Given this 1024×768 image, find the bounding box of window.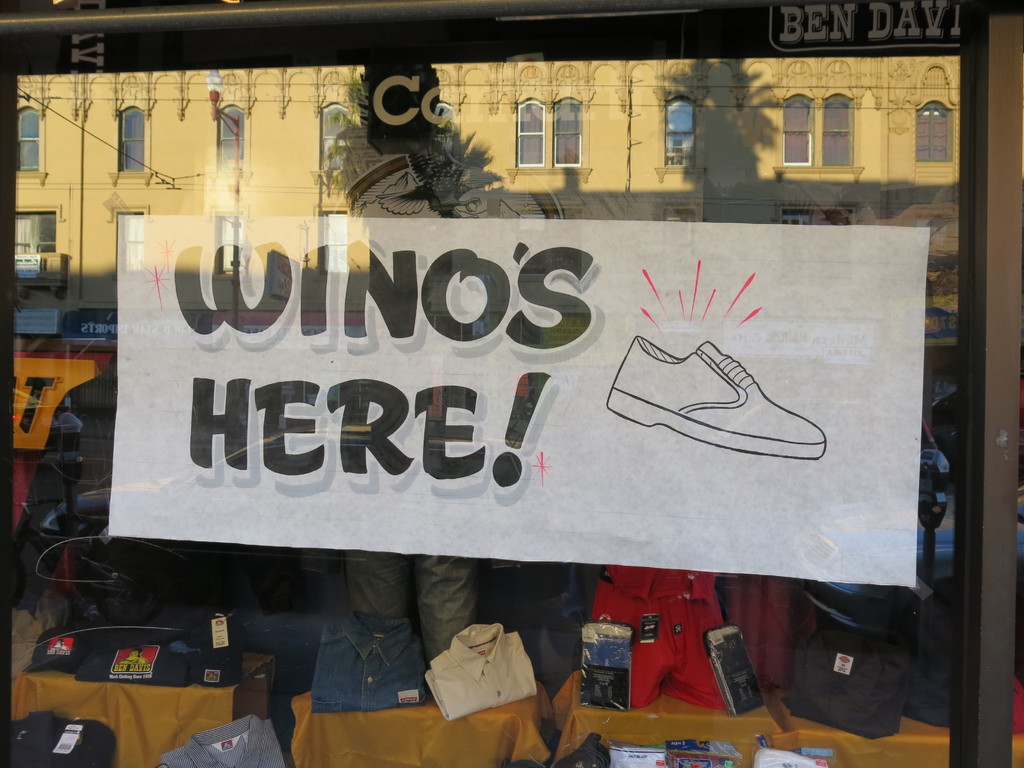
{"x1": 6, "y1": 209, "x2": 54, "y2": 253}.
